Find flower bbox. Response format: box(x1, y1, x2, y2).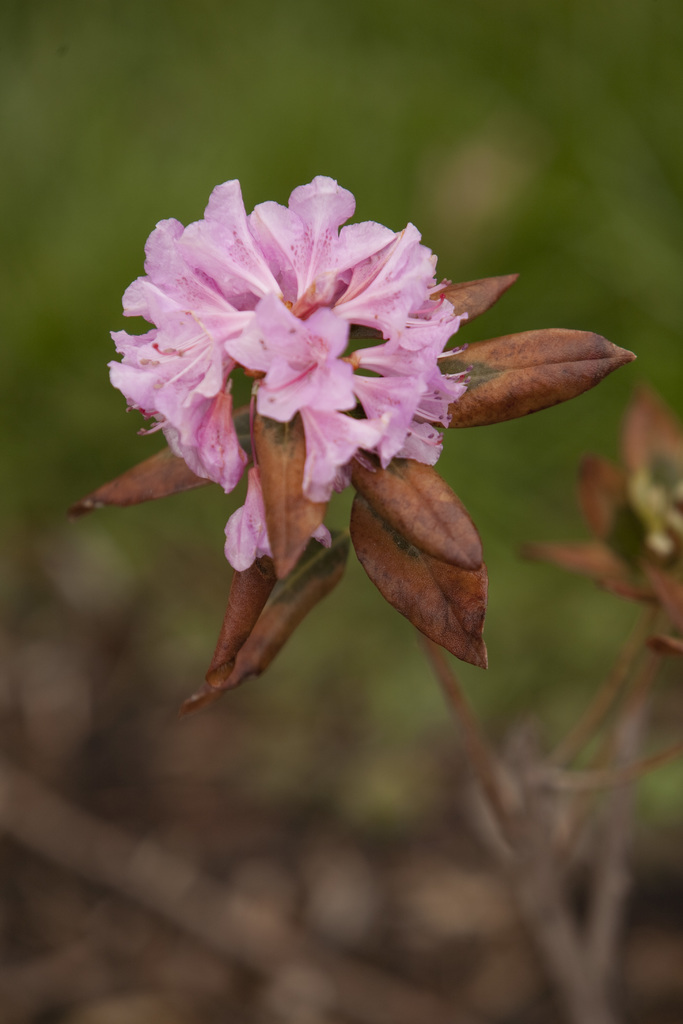
box(92, 175, 474, 574).
